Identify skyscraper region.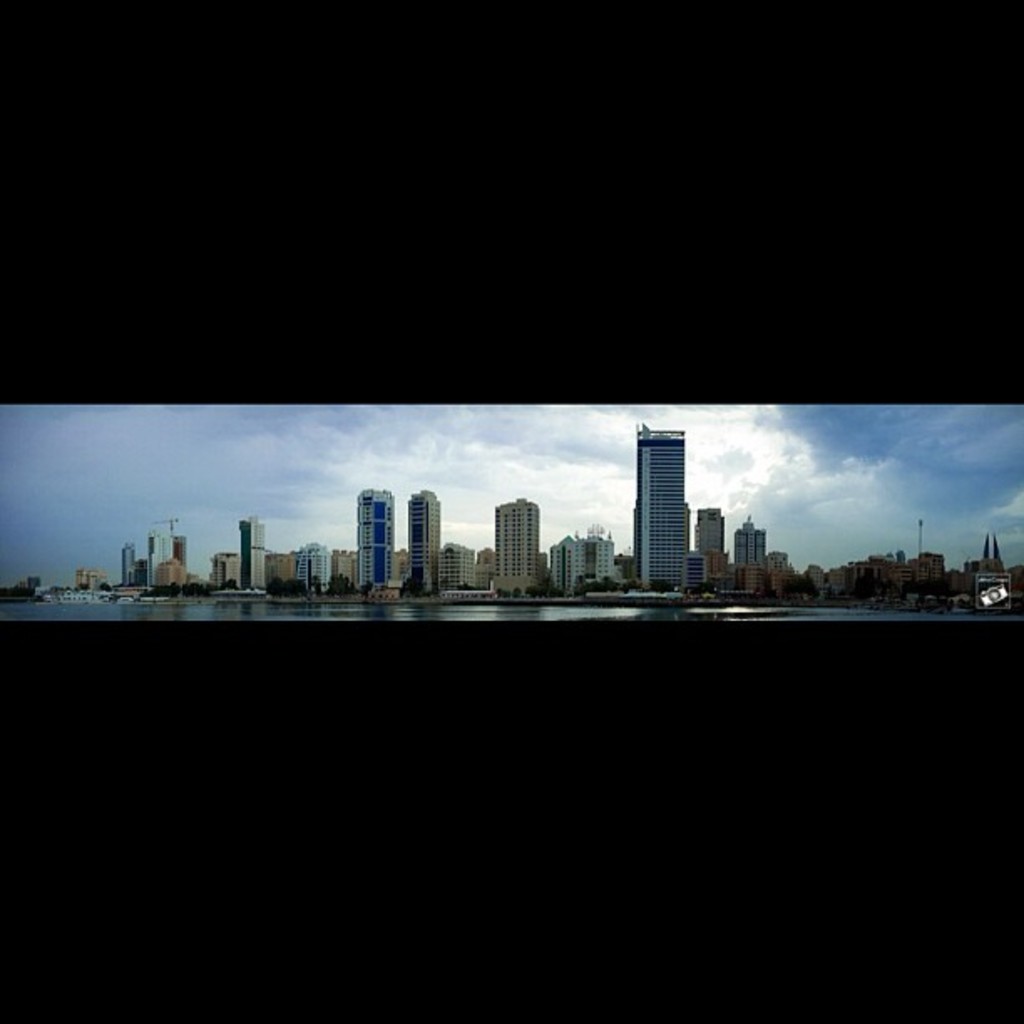
Region: 559, 532, 614, 591.
